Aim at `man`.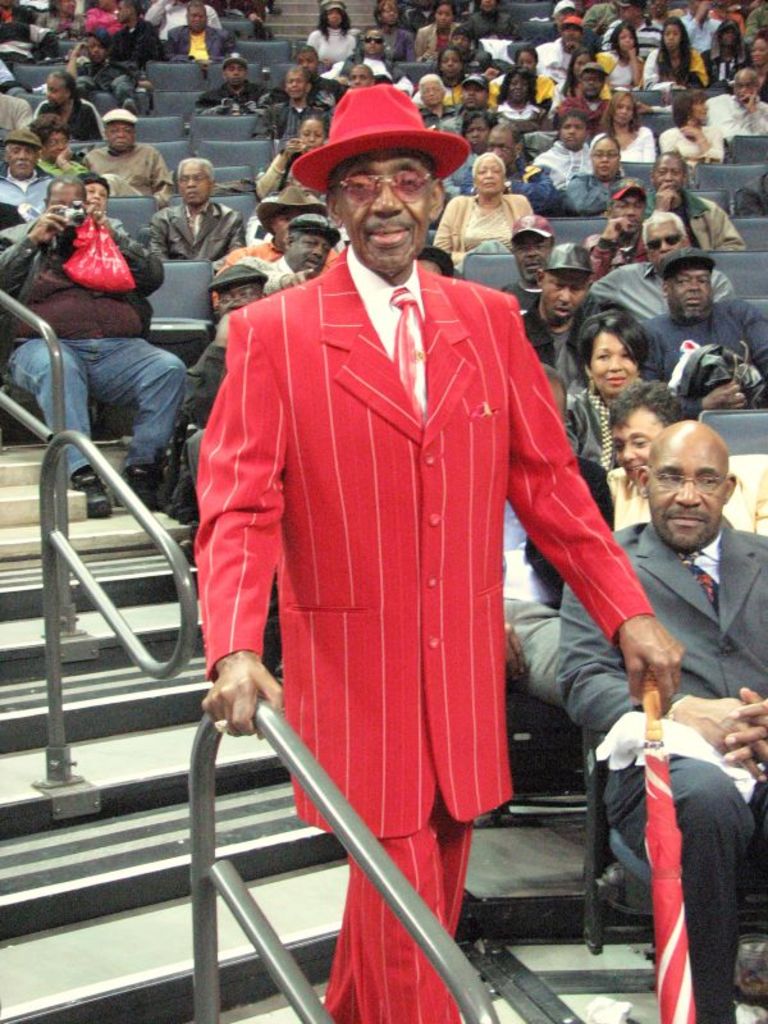
Aimed at bbox=[593, 209, 750, 319].
